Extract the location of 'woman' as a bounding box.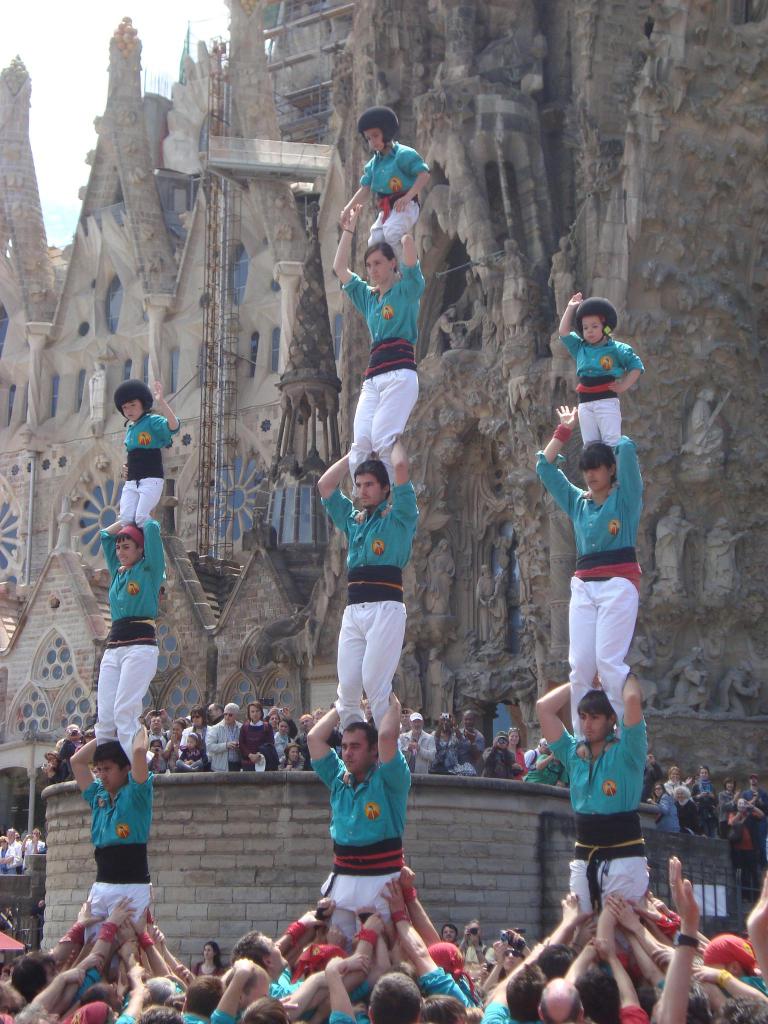
crop(714, 781, 740, 837).
